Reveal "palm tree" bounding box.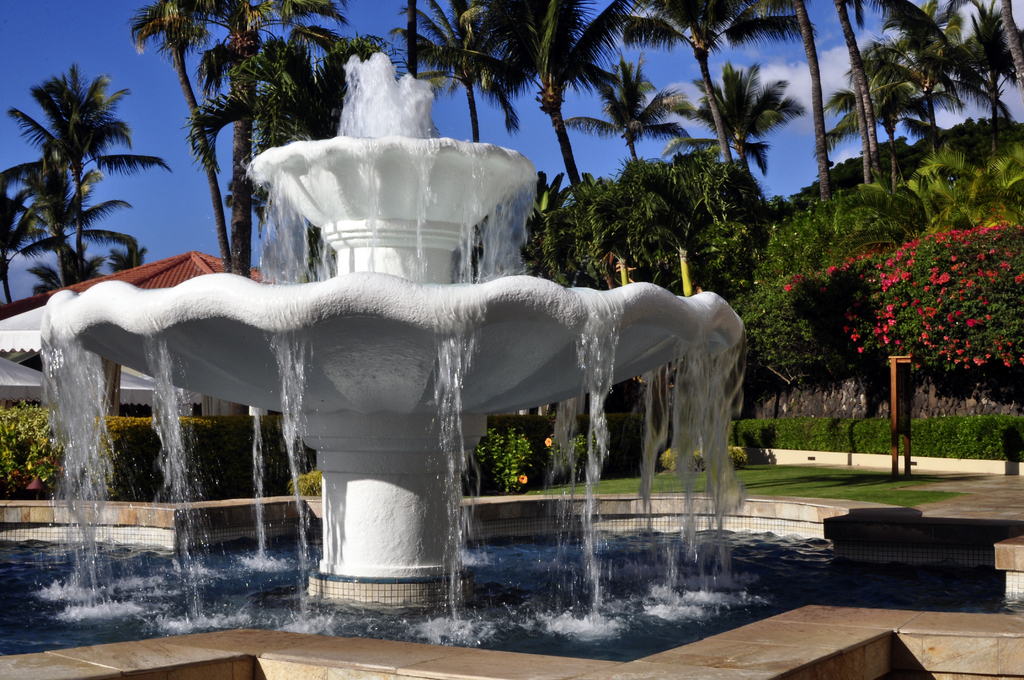
Revealed: Rect(845, 54, 932, 174).
